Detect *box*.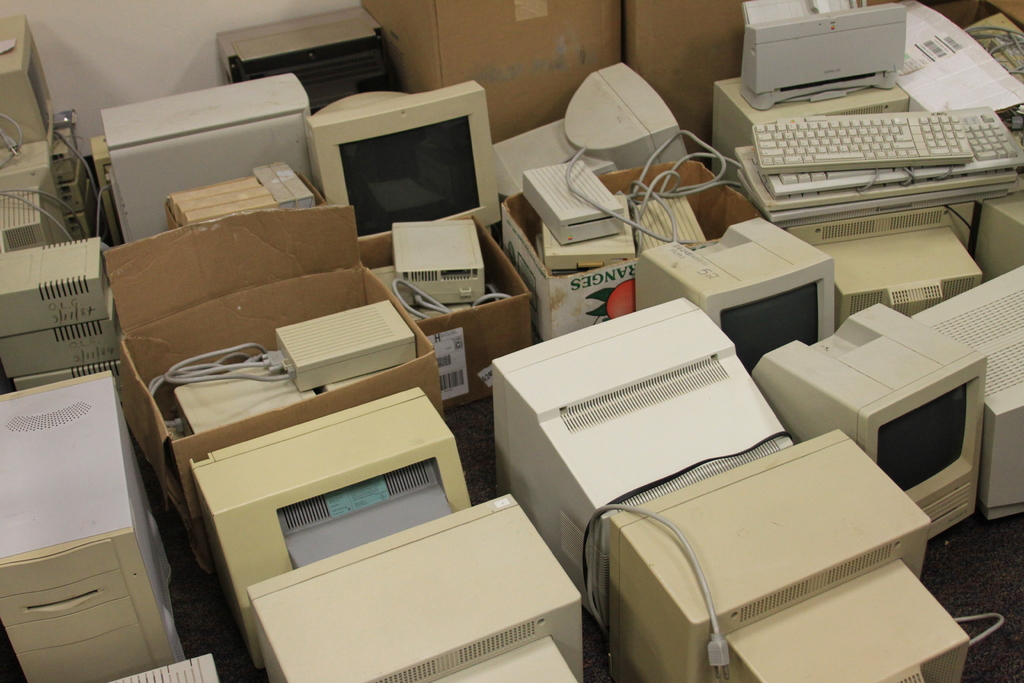
Detected at left=497, top=152, right=763, bottom=345.
